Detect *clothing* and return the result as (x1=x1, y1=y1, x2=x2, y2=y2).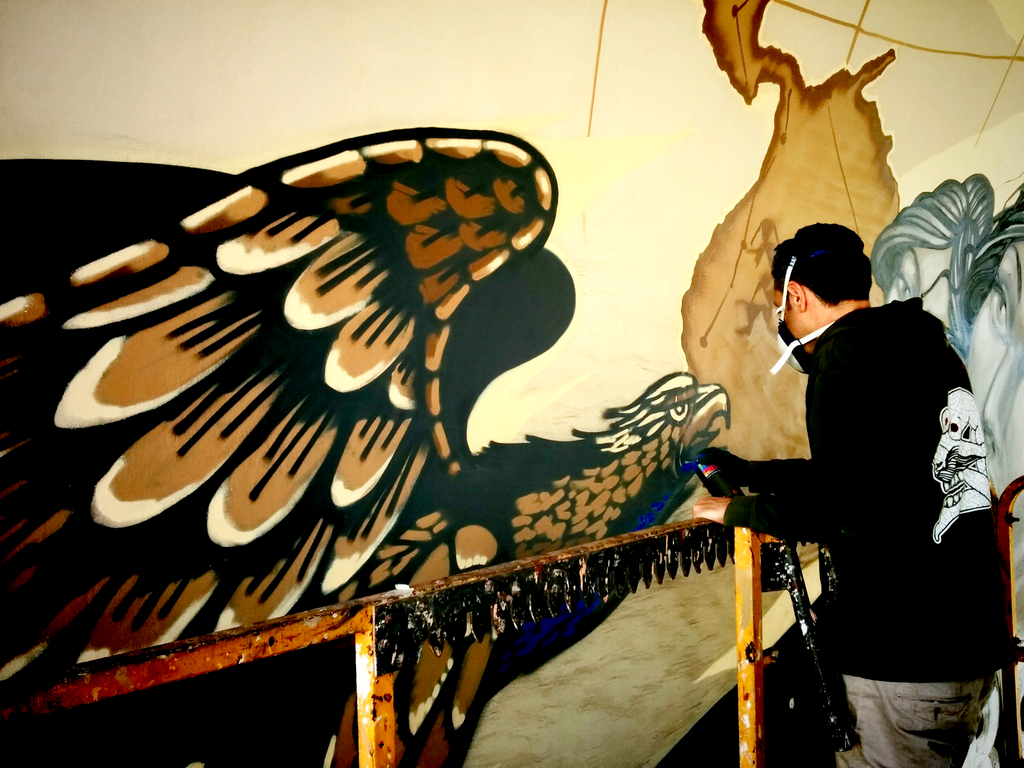
(x1=728, y1=301, x2=1007, y2=757).
